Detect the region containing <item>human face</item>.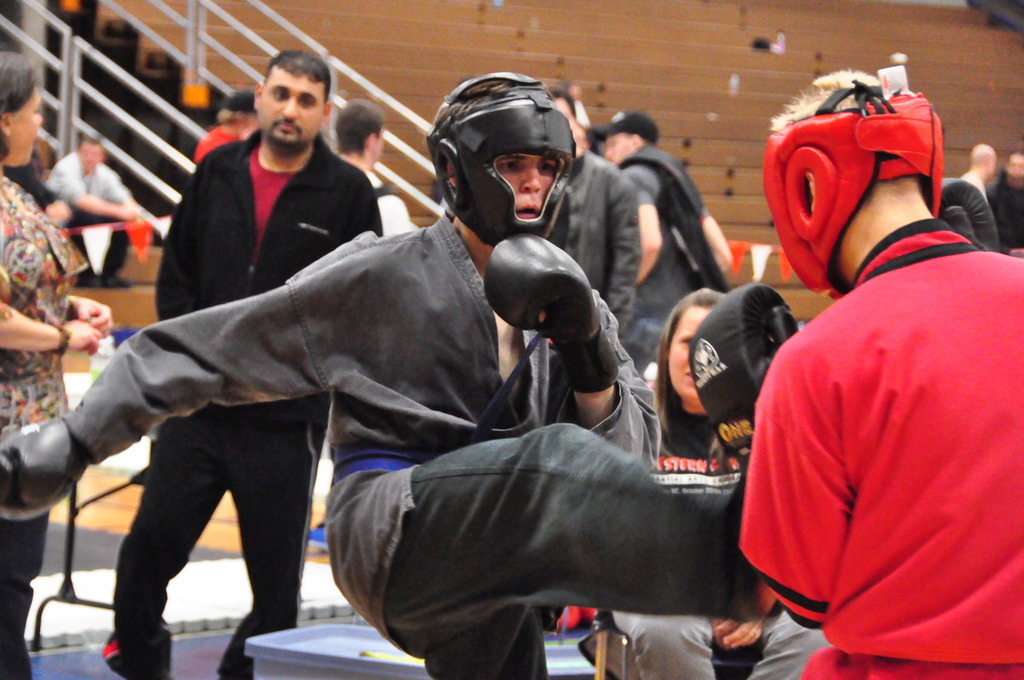
x1=602 y1=132 x2=637 y2=166.
